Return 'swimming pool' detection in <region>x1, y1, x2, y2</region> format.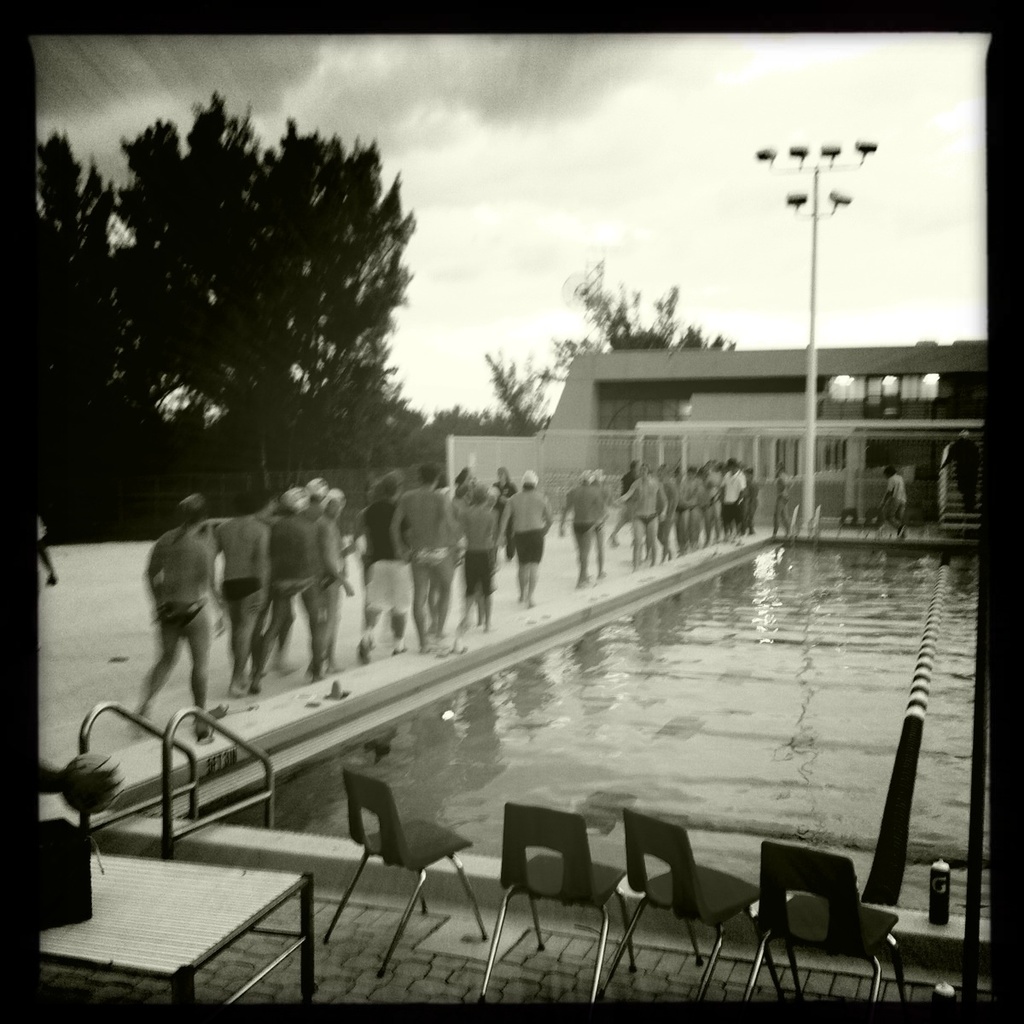
<region>186, 532, 991, 917</region>.
